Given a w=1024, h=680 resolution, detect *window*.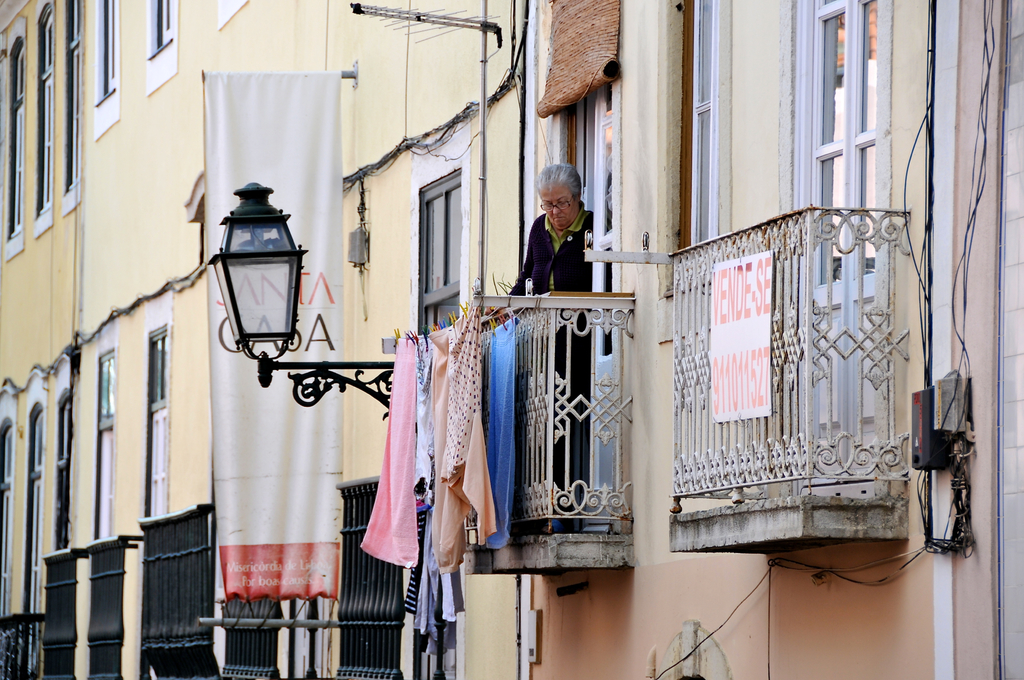
detection(33, 1, 56, 203).
